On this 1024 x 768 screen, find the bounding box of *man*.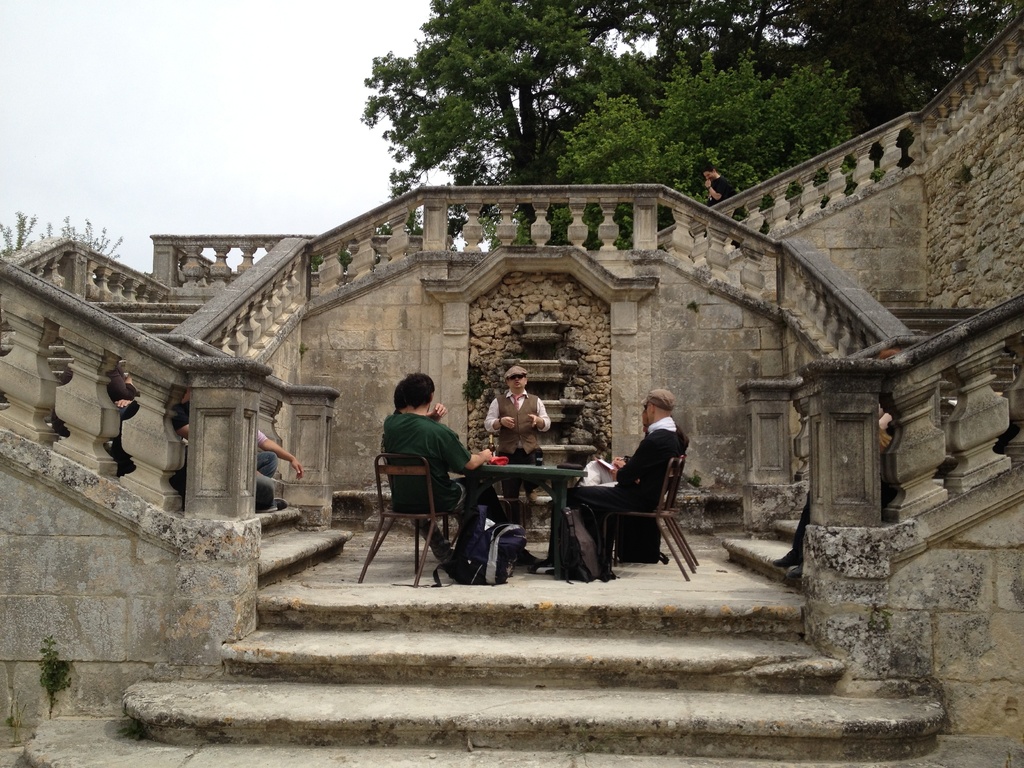
Bounding box: box=[252, 426, 298, 511].
